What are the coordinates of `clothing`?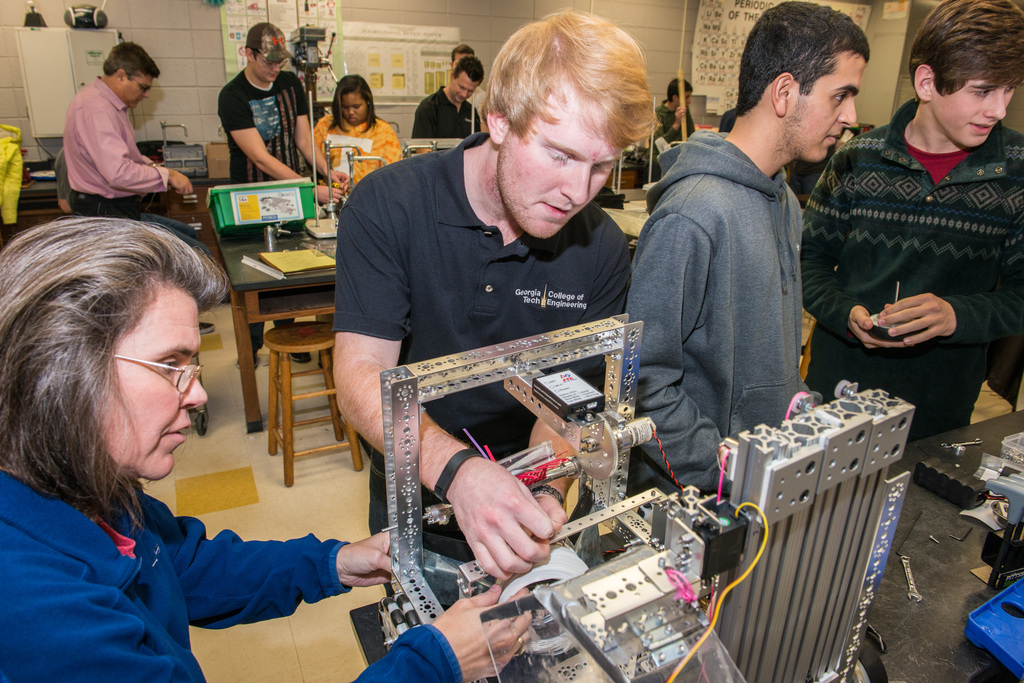
detection(810, 90, 1009, 433).
